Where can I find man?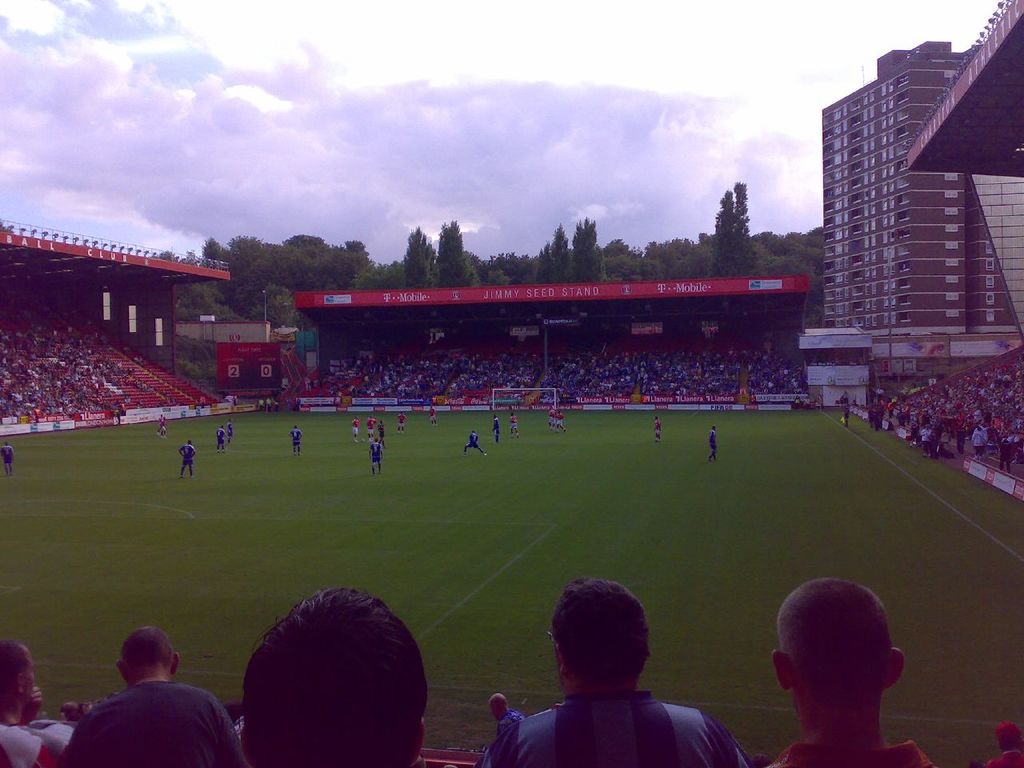
You can find it at {"x1": 549, "y1": 406, "x2": 555, "y2": 427}.
